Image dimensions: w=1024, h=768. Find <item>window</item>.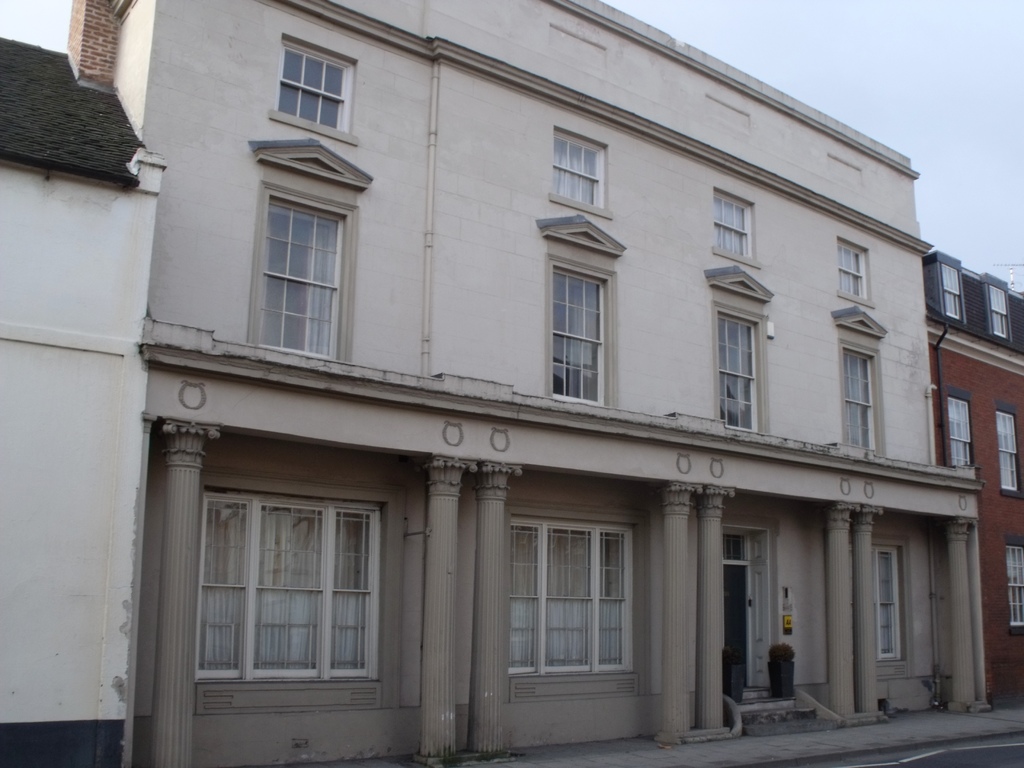
246/183/357/356.
